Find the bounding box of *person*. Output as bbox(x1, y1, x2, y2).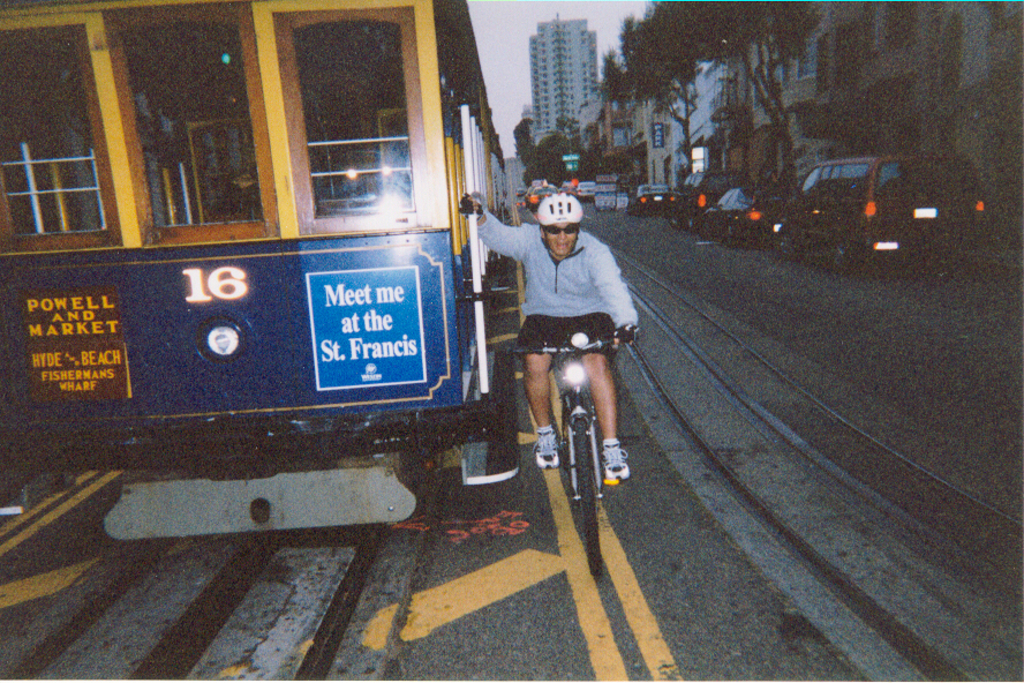
bbox(503, 179, 632, 463).
